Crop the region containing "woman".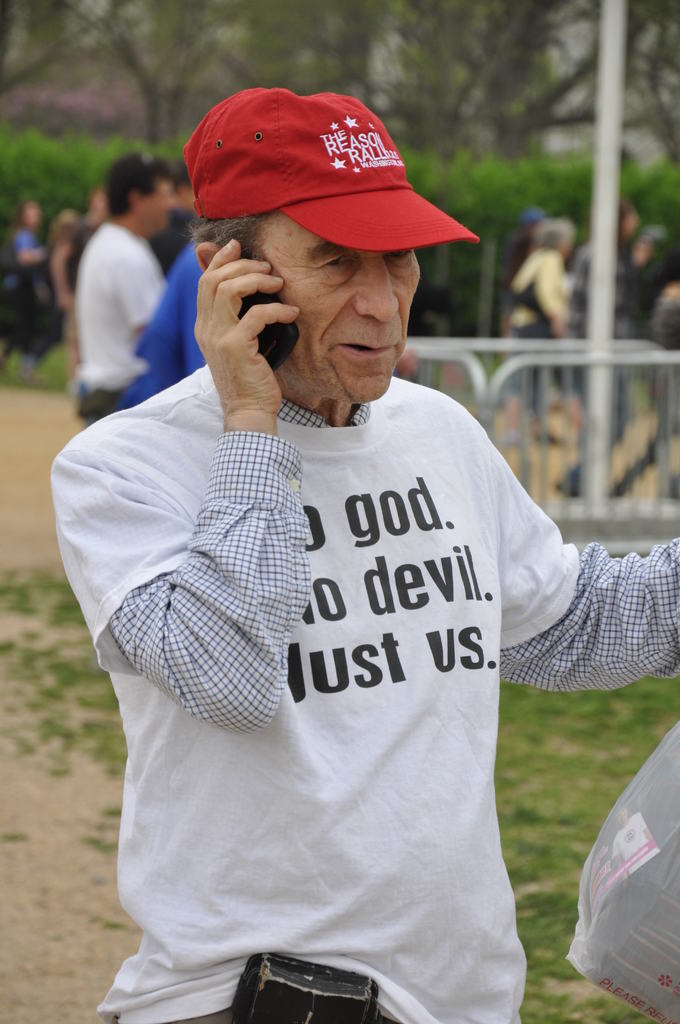
Crop region: bbox=[497, 215, 579, 450].
